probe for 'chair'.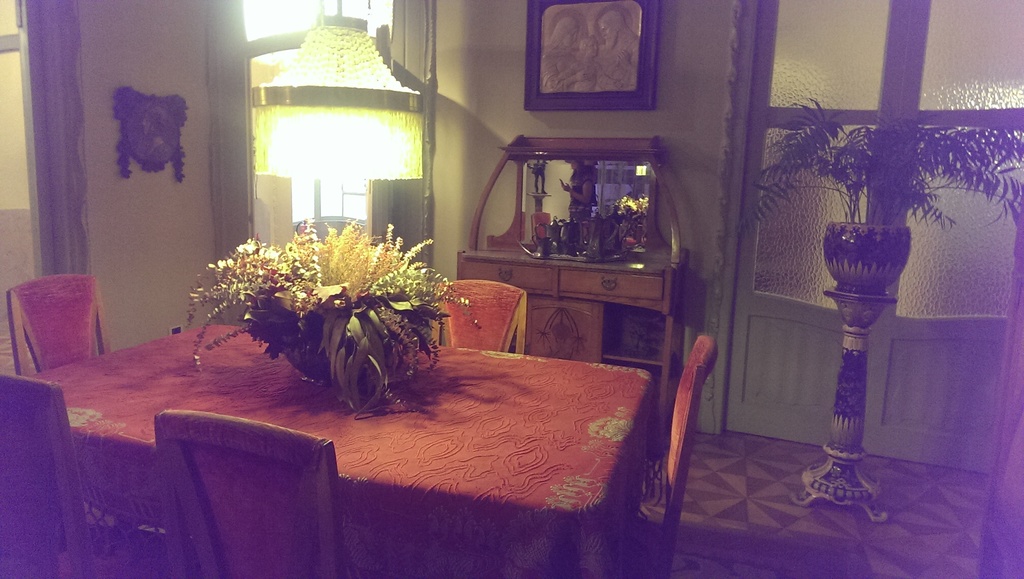
Probe result: x1=630, y1=331, x2=715, y2=578.
